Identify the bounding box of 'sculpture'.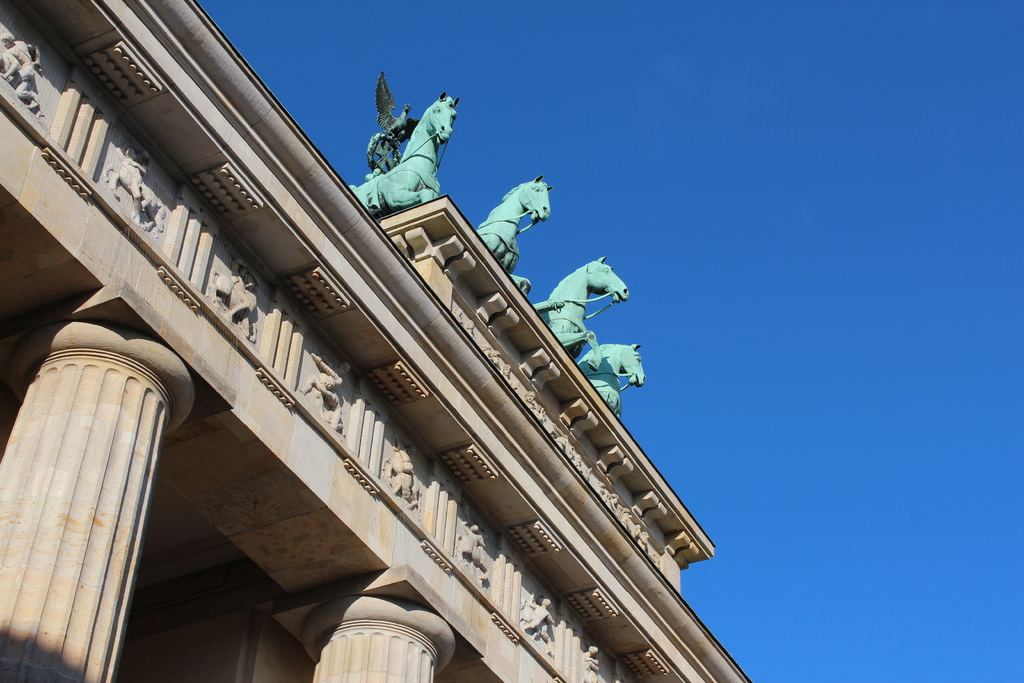
527:247:637:369.
